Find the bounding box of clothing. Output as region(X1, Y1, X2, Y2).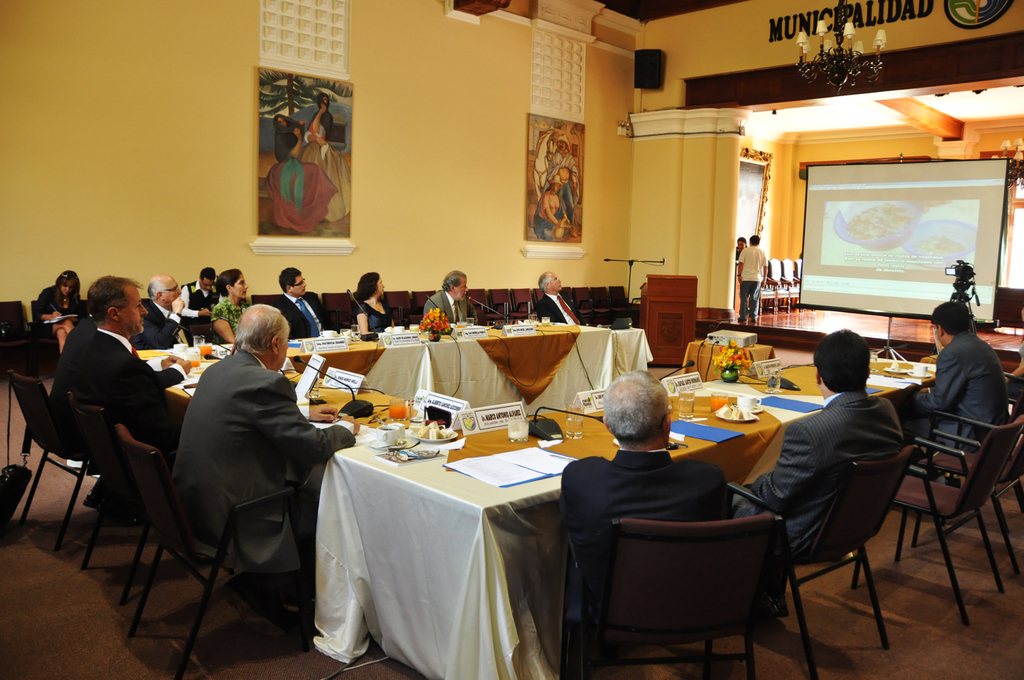
region(922, 296, 1016, 479).
